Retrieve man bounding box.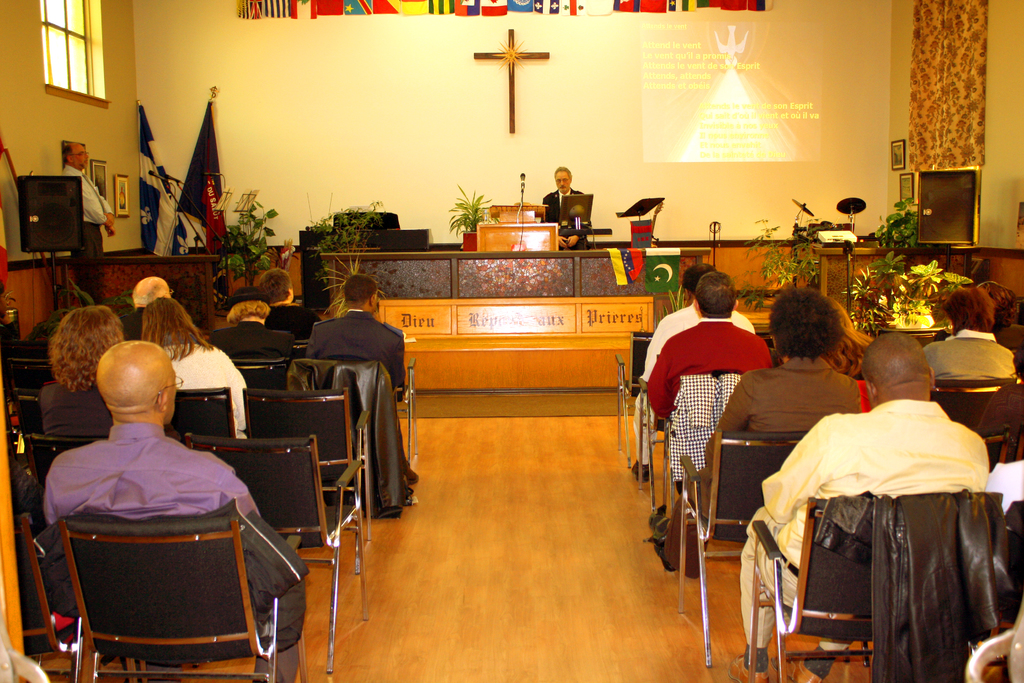
Bounding box: 298:279:405:431.
